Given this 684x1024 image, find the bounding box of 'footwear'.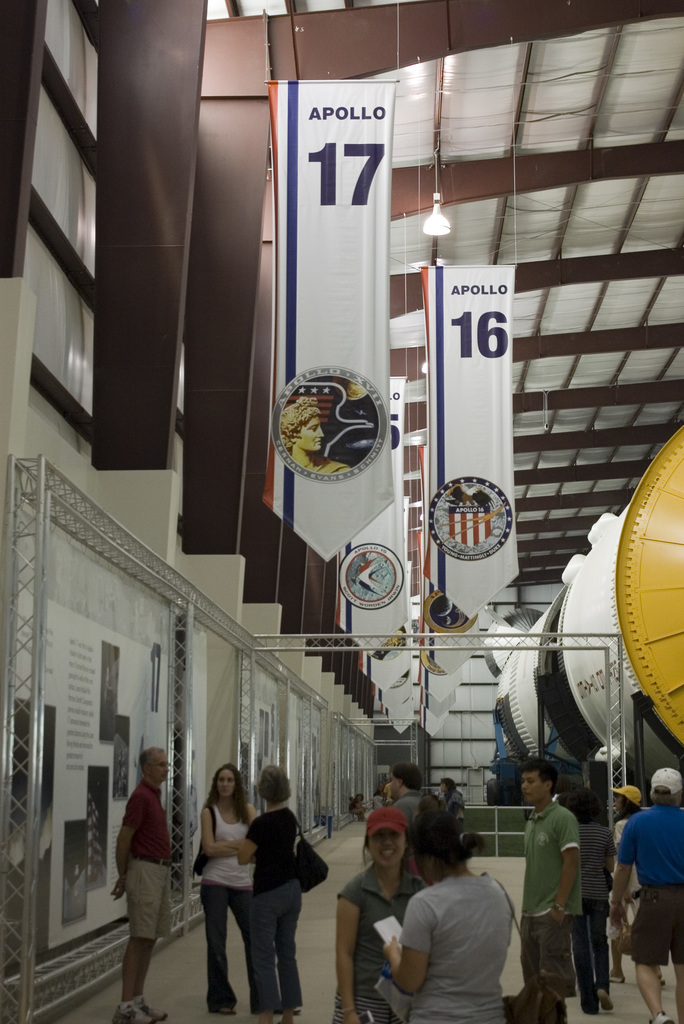
(641, 1003, 671, 1023).
